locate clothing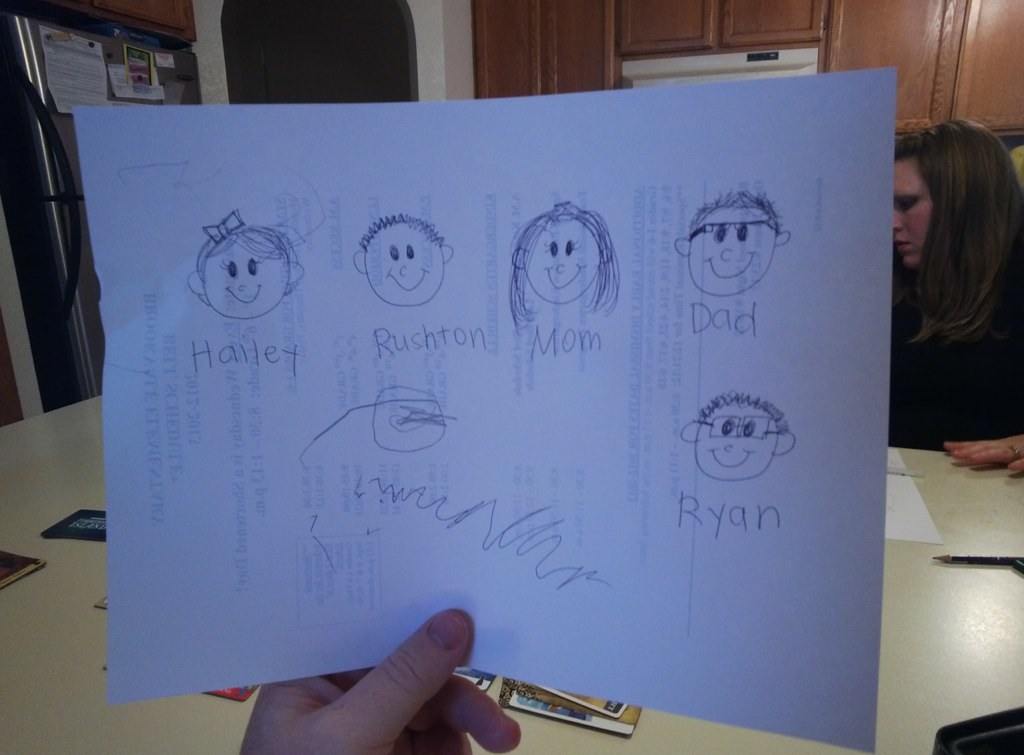
[895, 279, 1023, 453]
